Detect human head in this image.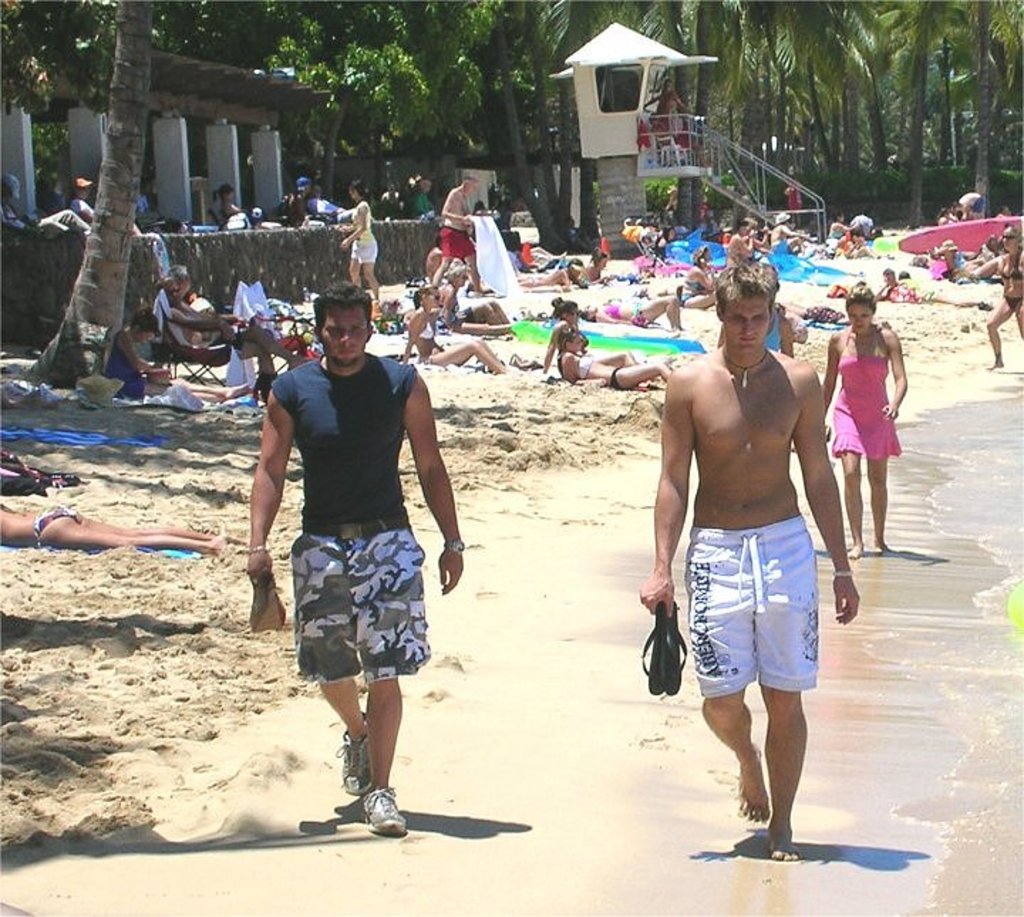
Detection: [459, 179, 471, 195].
